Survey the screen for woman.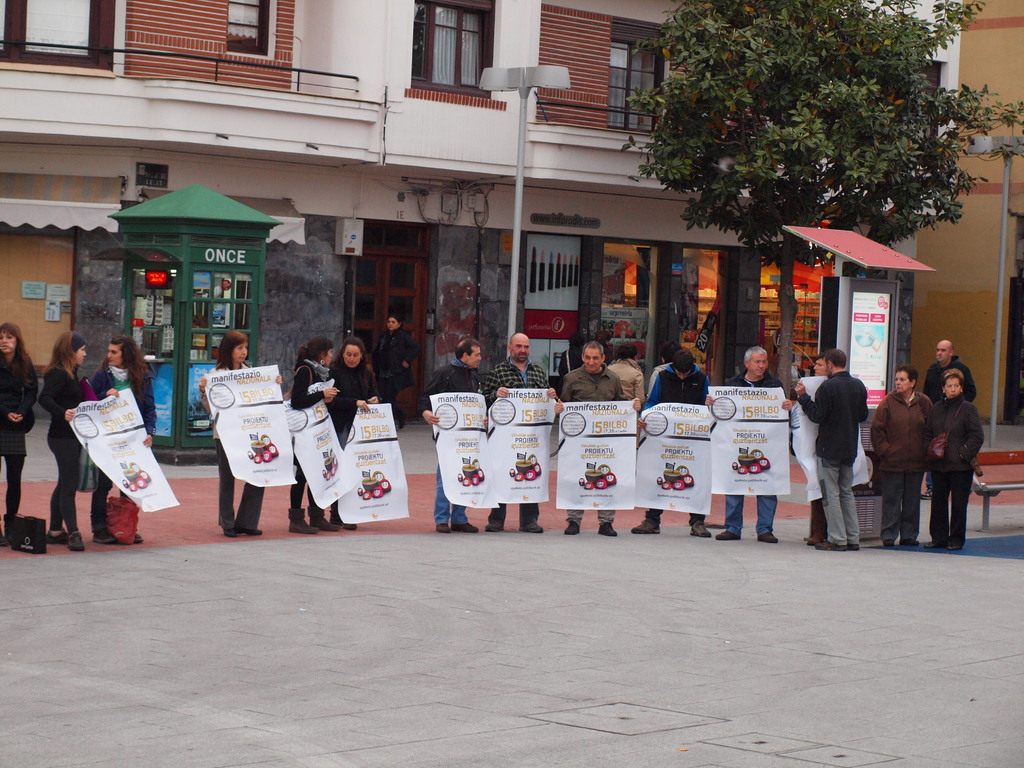
Survey found: BBox(922, 369, 984, 551).
